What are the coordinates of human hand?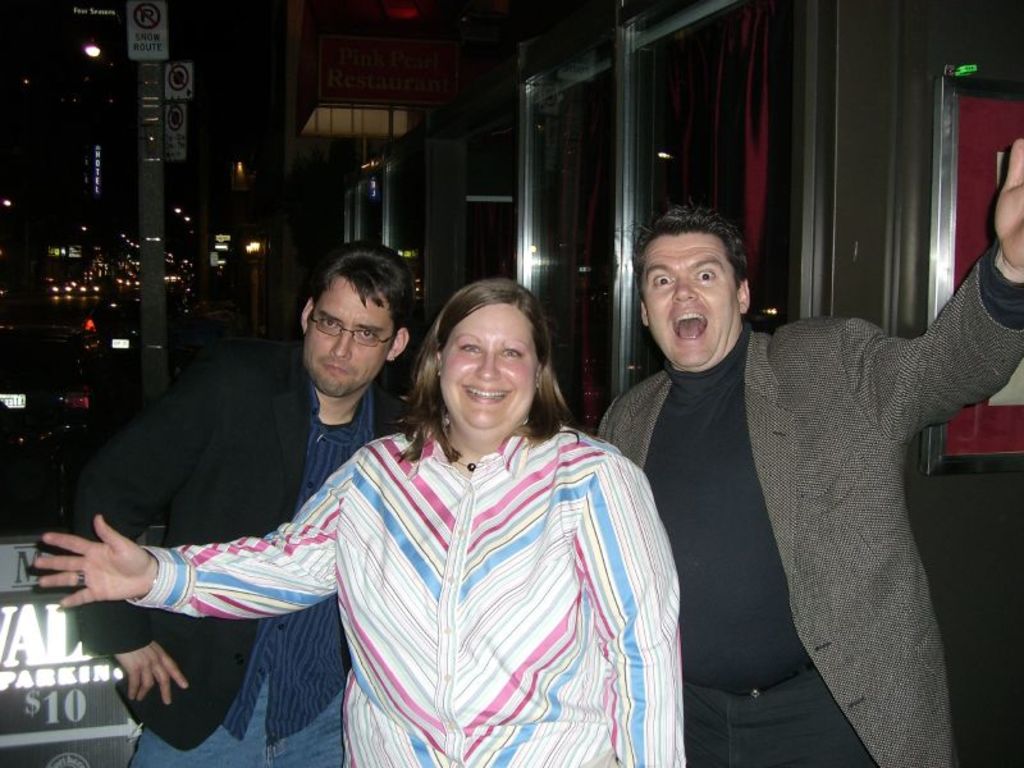
pyautogui.locateOnScreen(989, 136, 1023, 269).
